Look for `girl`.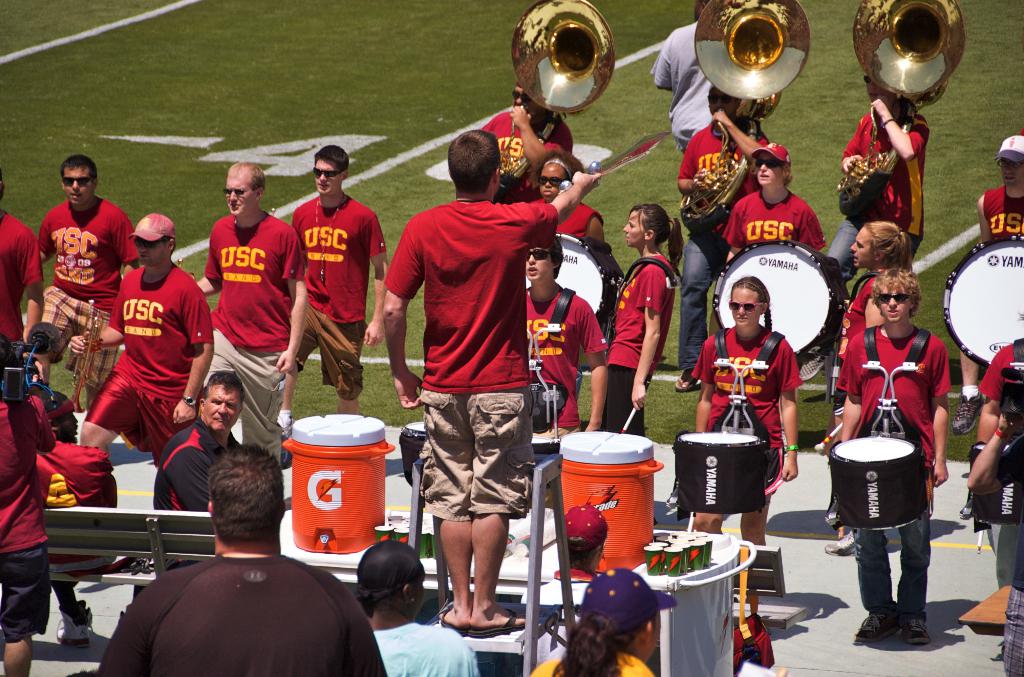
Found: box=[687, 277, 803, 600].
